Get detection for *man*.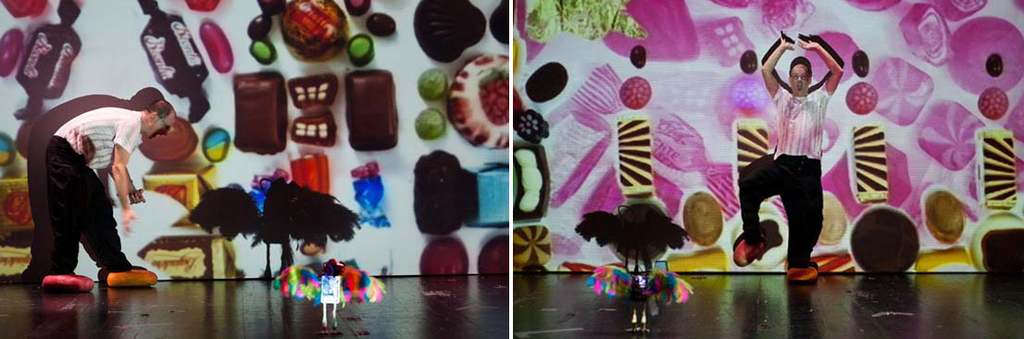
Detection: (731,33,846,279).
